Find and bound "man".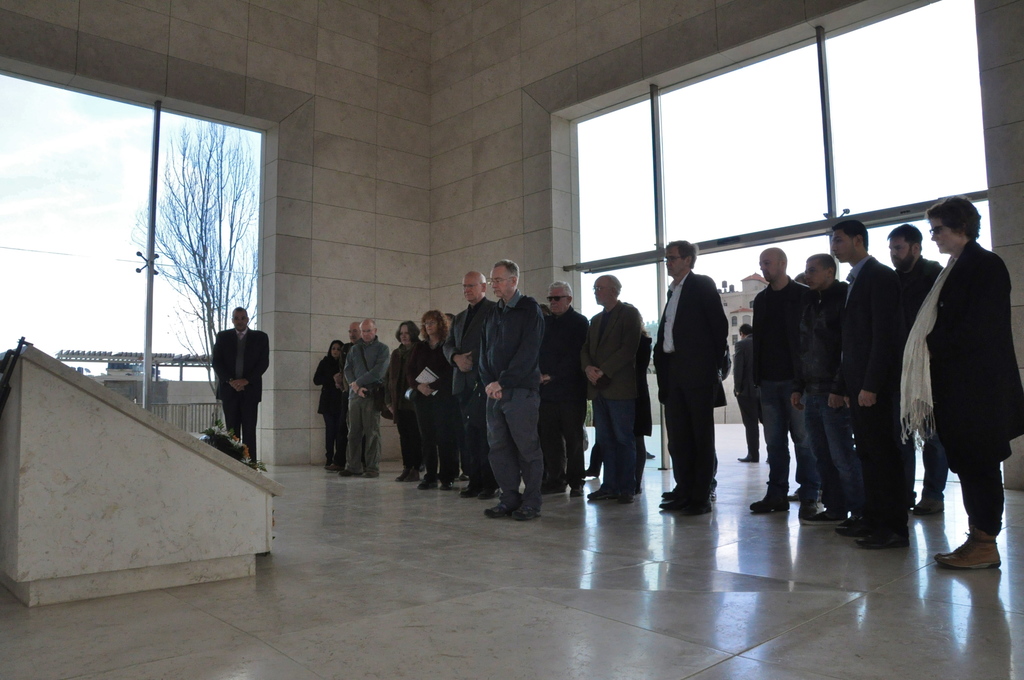
Bound: x1=344, y1=323, x2=364, y2=363.
